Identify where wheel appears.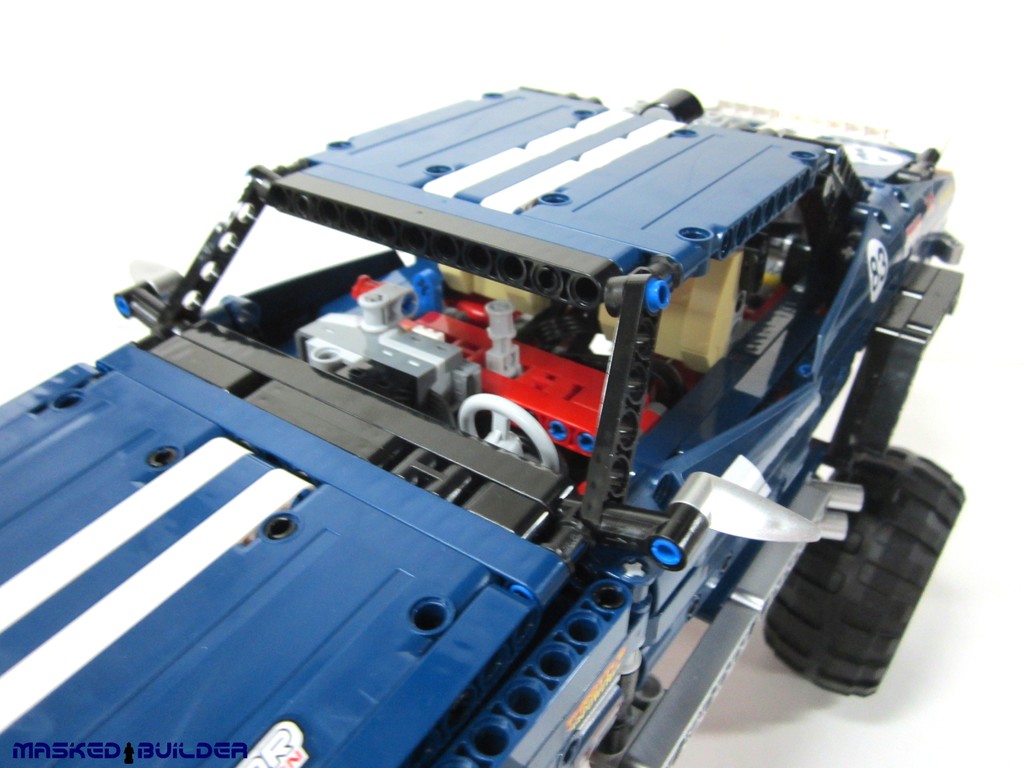
Appears at box(772, 482, 950, 698).
